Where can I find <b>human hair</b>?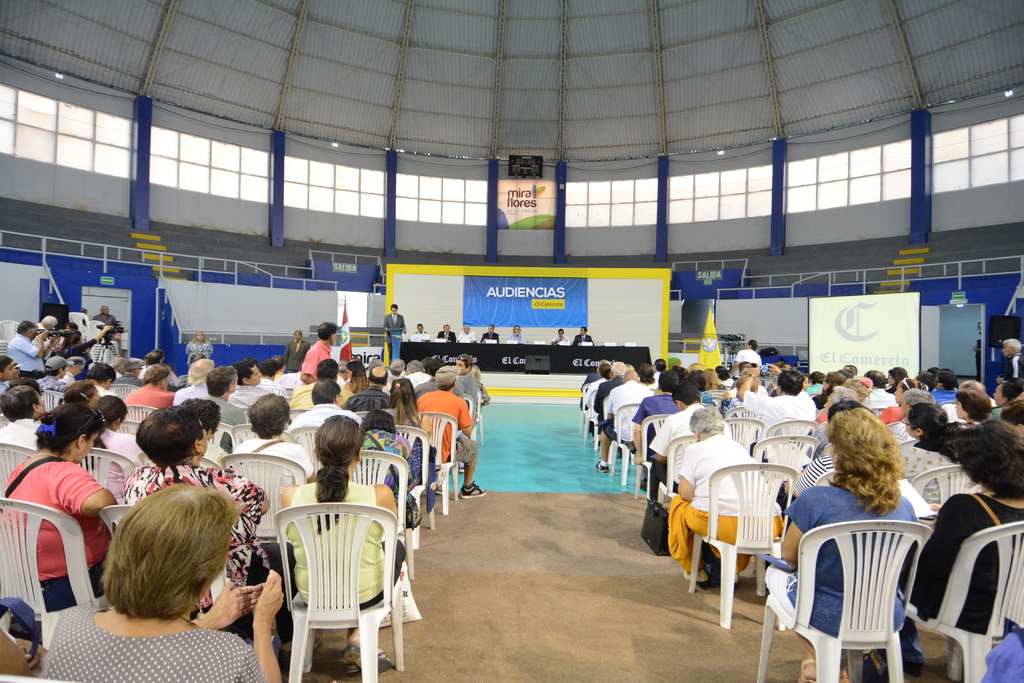
You can find it at {"x1": 97, "y1": 492, "x2": 229, "y2": 640}.
